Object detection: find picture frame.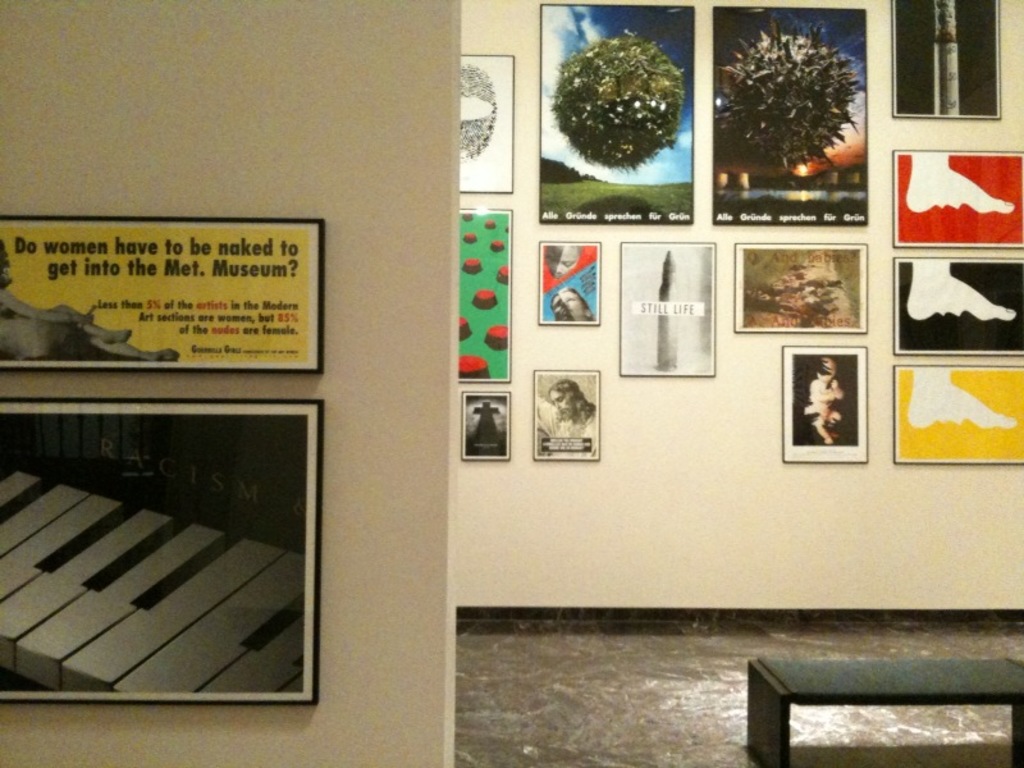
bbox=(735, 243, 870, 332).
